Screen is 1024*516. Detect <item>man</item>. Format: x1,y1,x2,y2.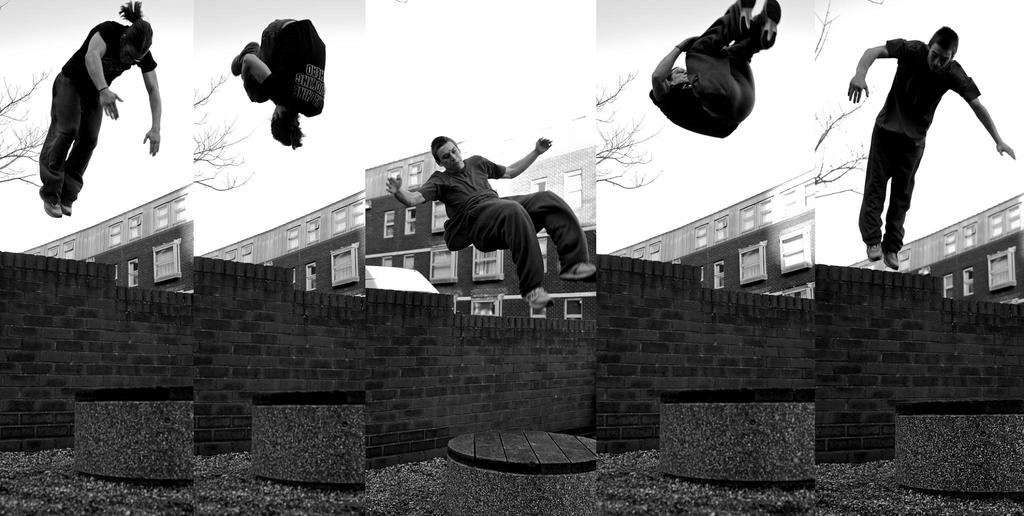
40,2,162,219.
